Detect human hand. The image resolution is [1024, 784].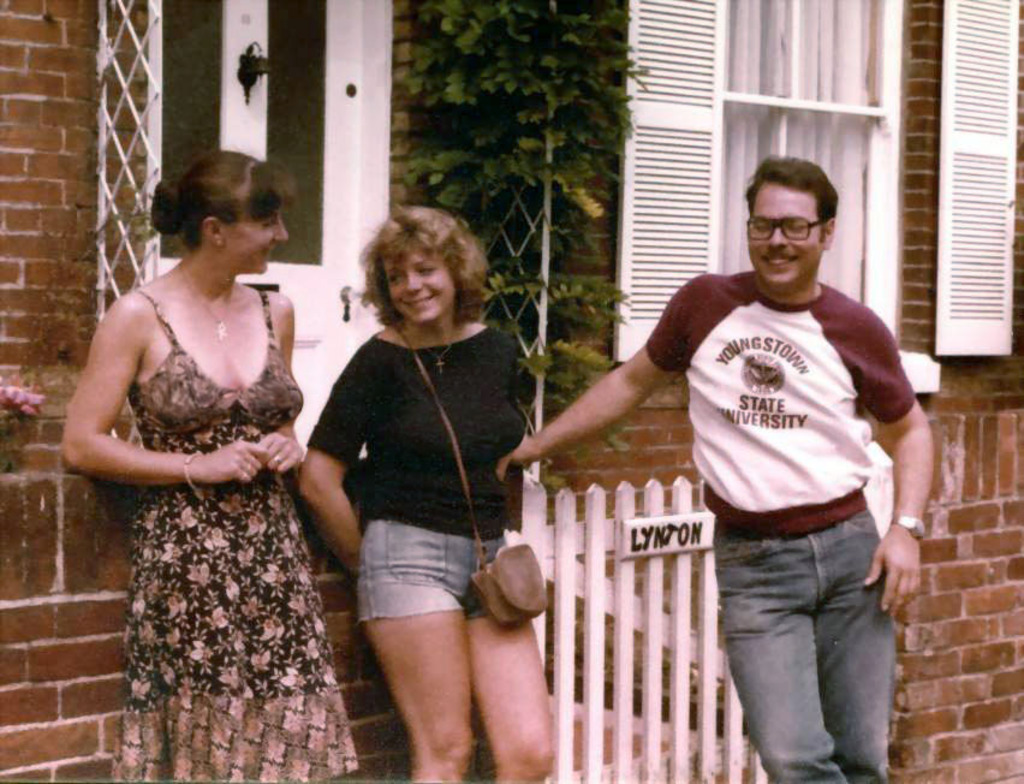
box(190, 440, 267, 487).
